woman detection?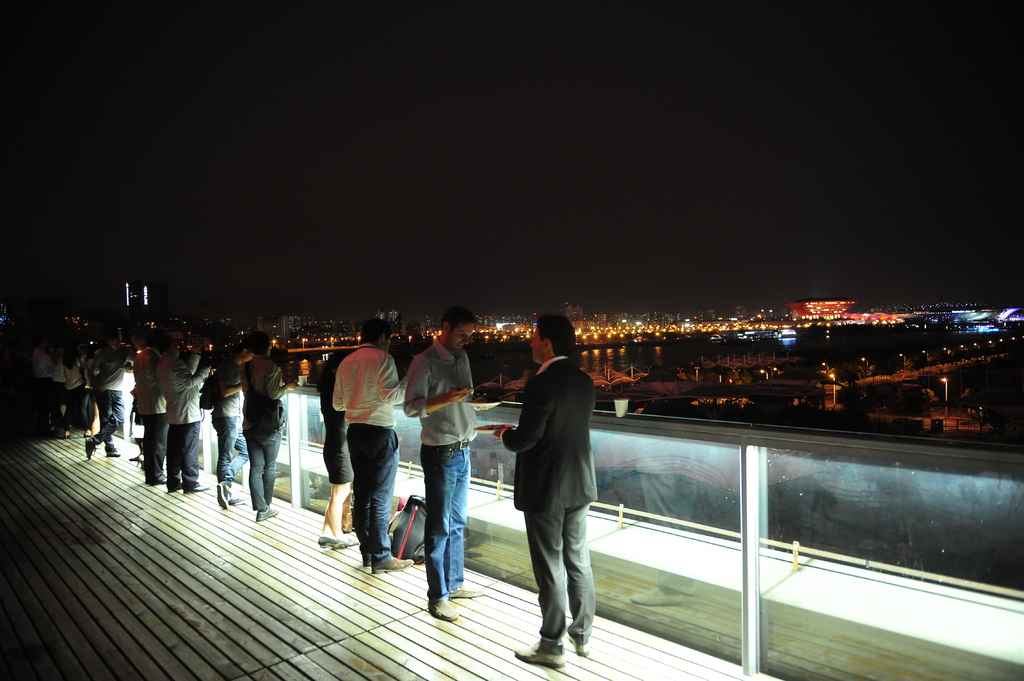
313/339/349/546
